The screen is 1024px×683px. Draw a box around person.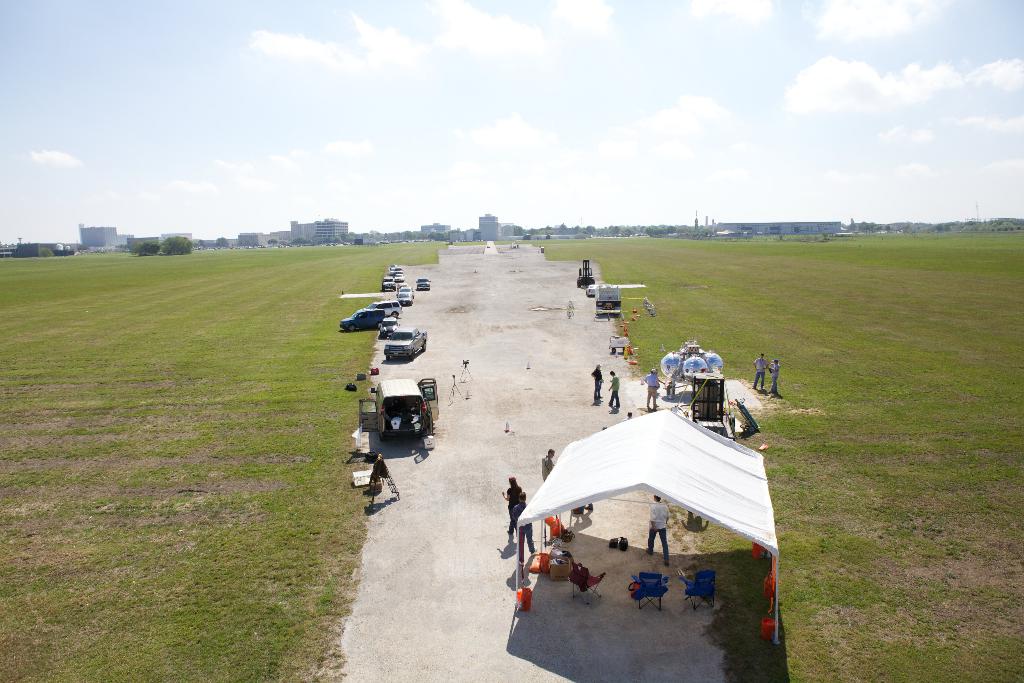
bbox(648, 491, 672, 565).
